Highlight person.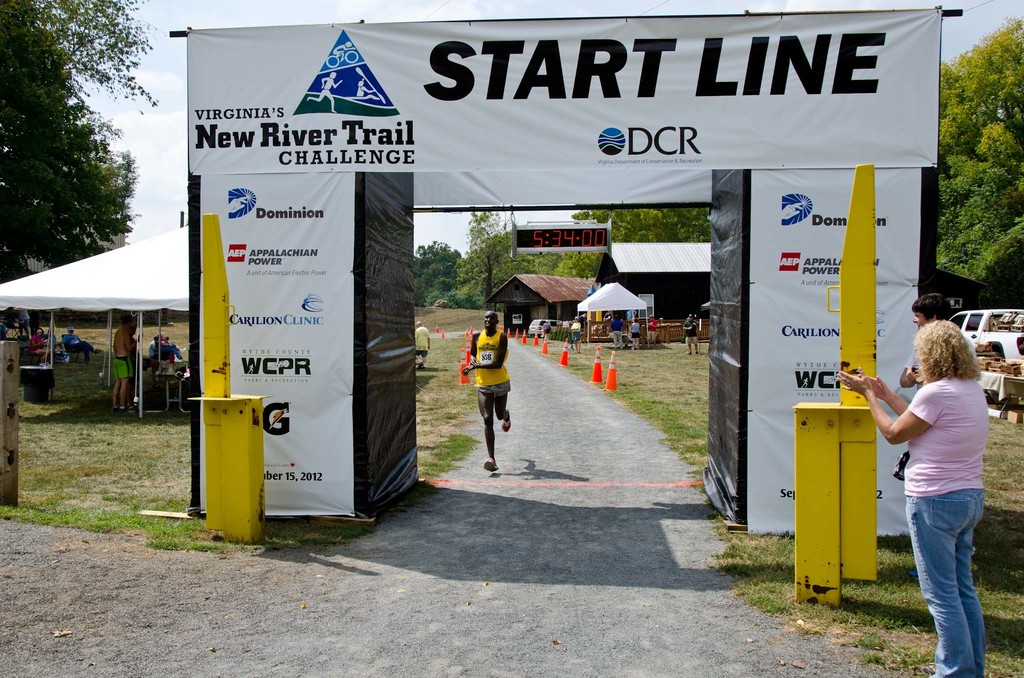
Highlighted region: <bbox>568, 314, 584, 355</bbox>.
